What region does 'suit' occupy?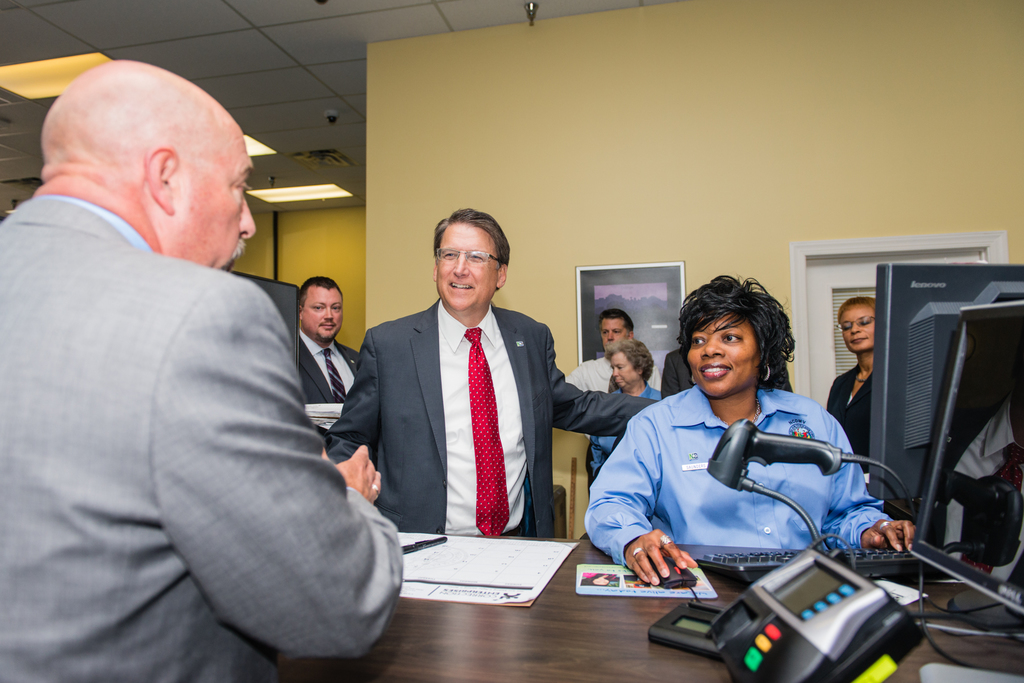
left=305, top=332, right=360, bottom=435.
